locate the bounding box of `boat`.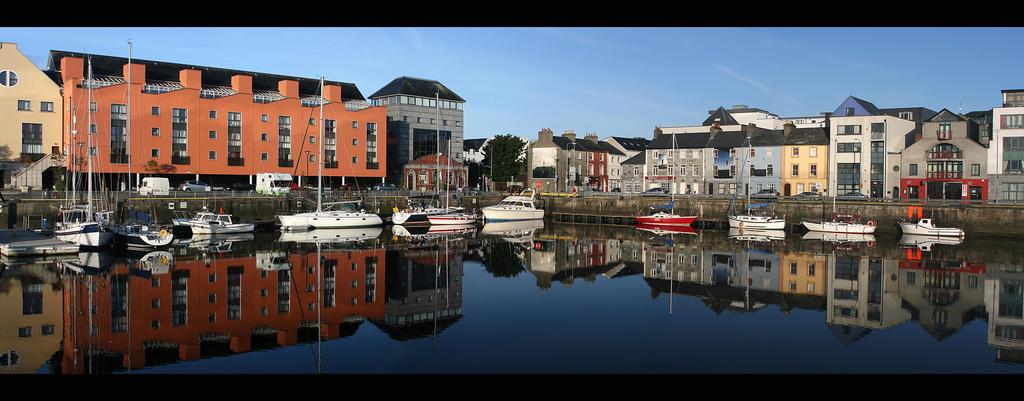
Bounding box: (left=51, top=55, right=115, bottom=248).
